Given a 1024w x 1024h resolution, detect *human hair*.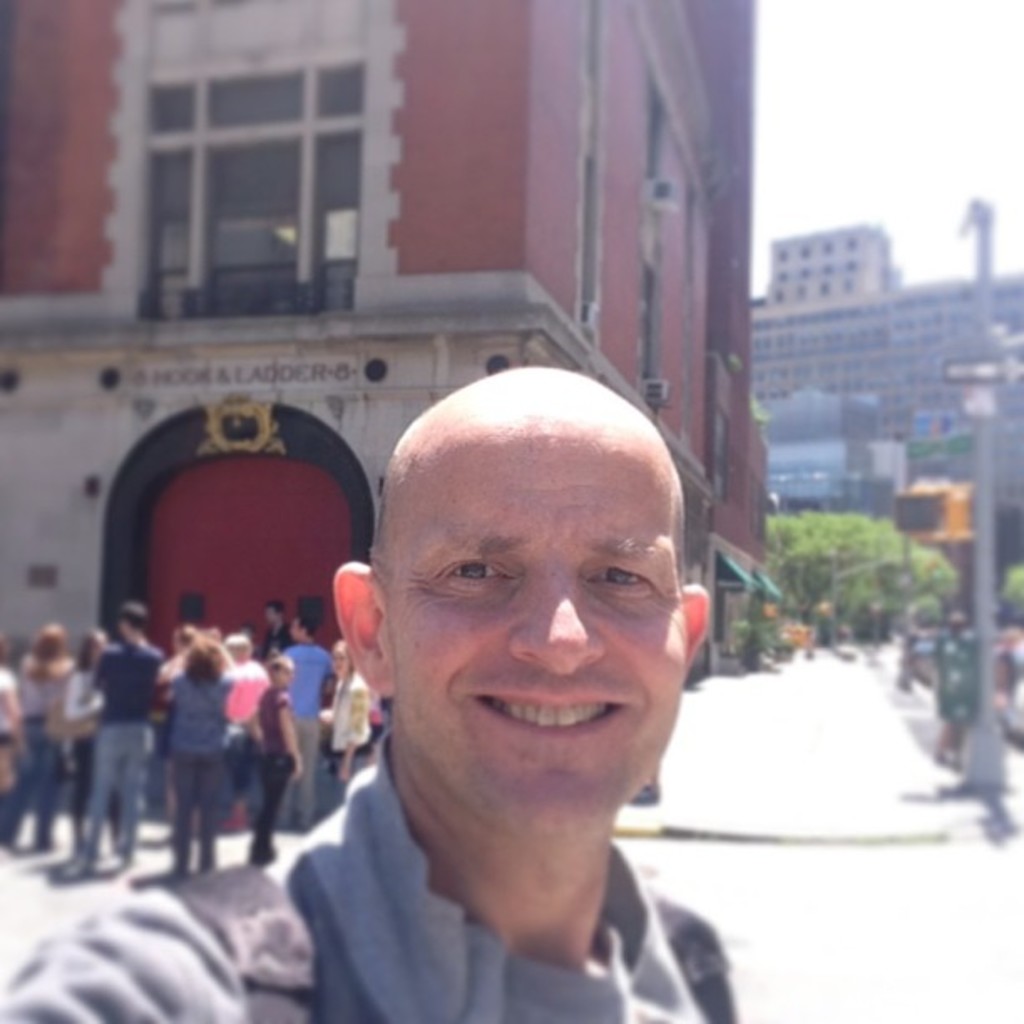
[x1=184, y1=634, x2=228, y2=683].
